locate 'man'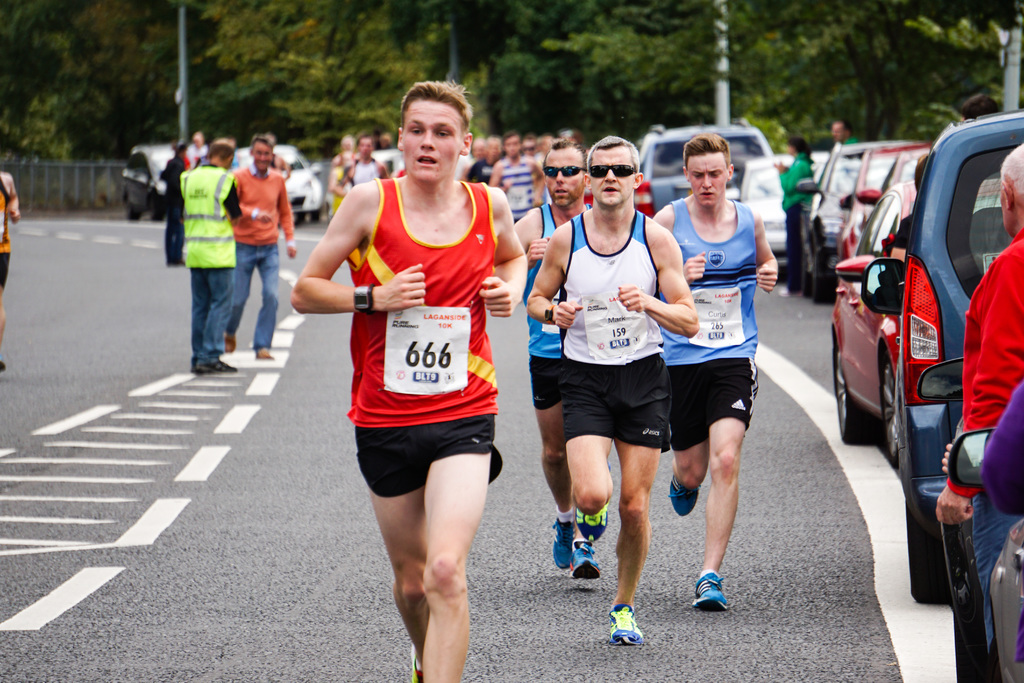
511, 137, 595, 571
